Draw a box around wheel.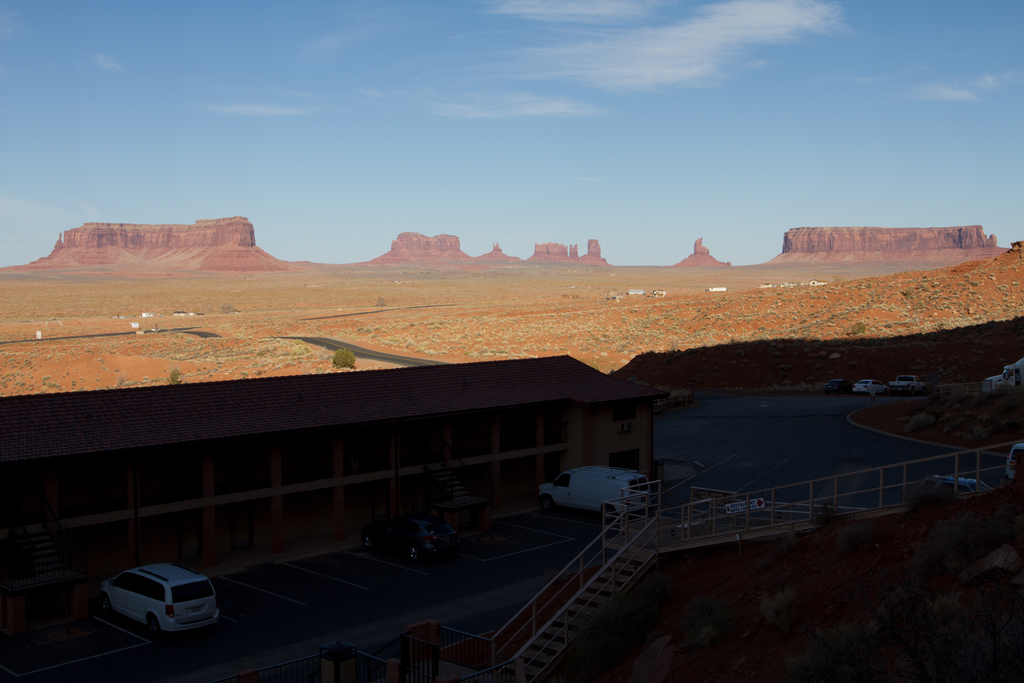
BBox(602, 507, 616, 520).
